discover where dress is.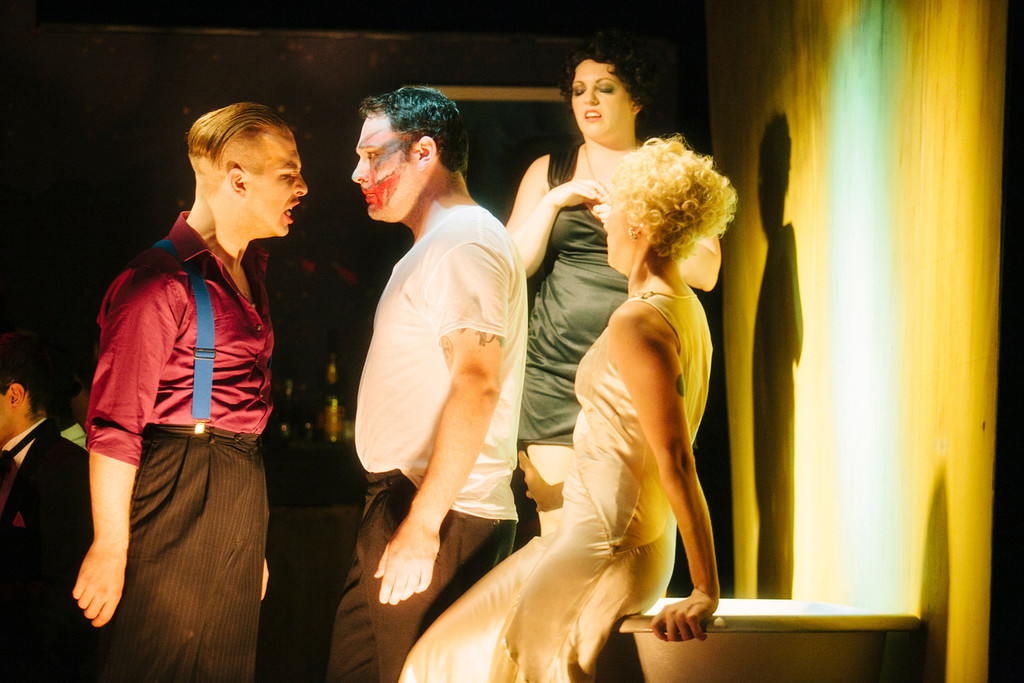
Discovered at locate(518, 202, 629, 442).
